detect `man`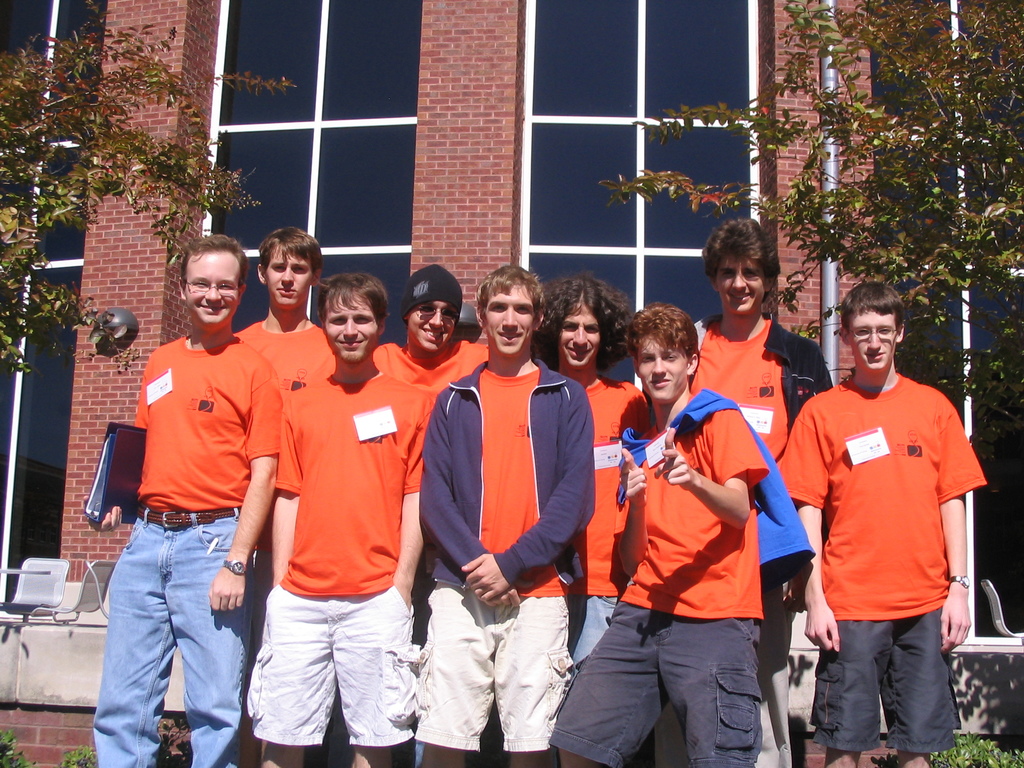
x1=417 y1=258 x2=593 y2=767
